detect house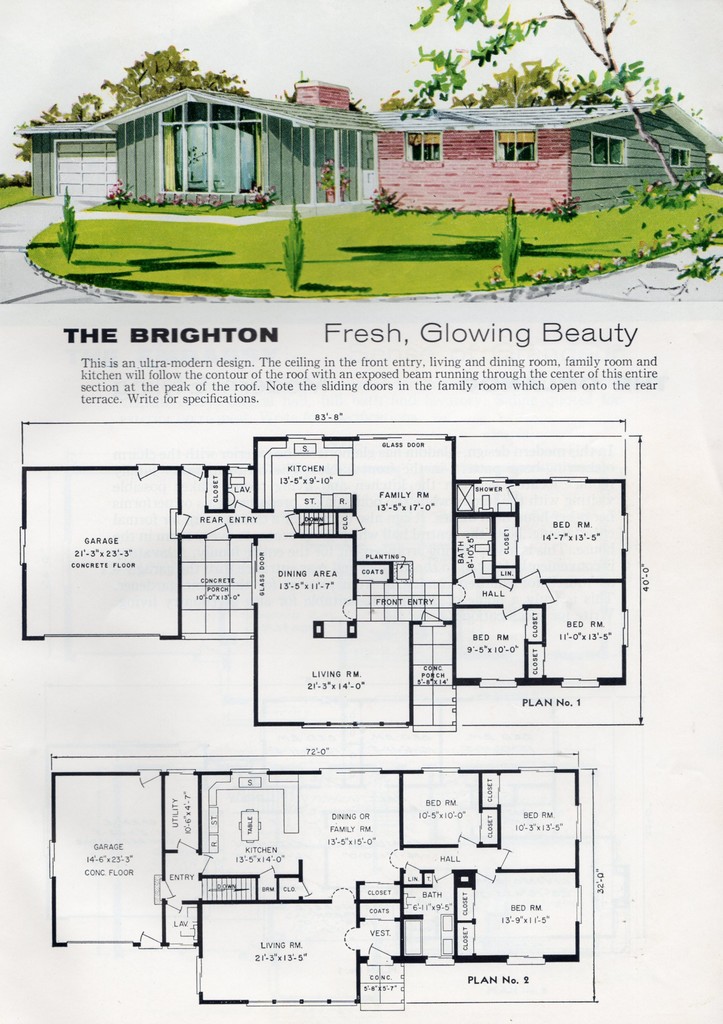
crop(284, 77, 722, 216)
